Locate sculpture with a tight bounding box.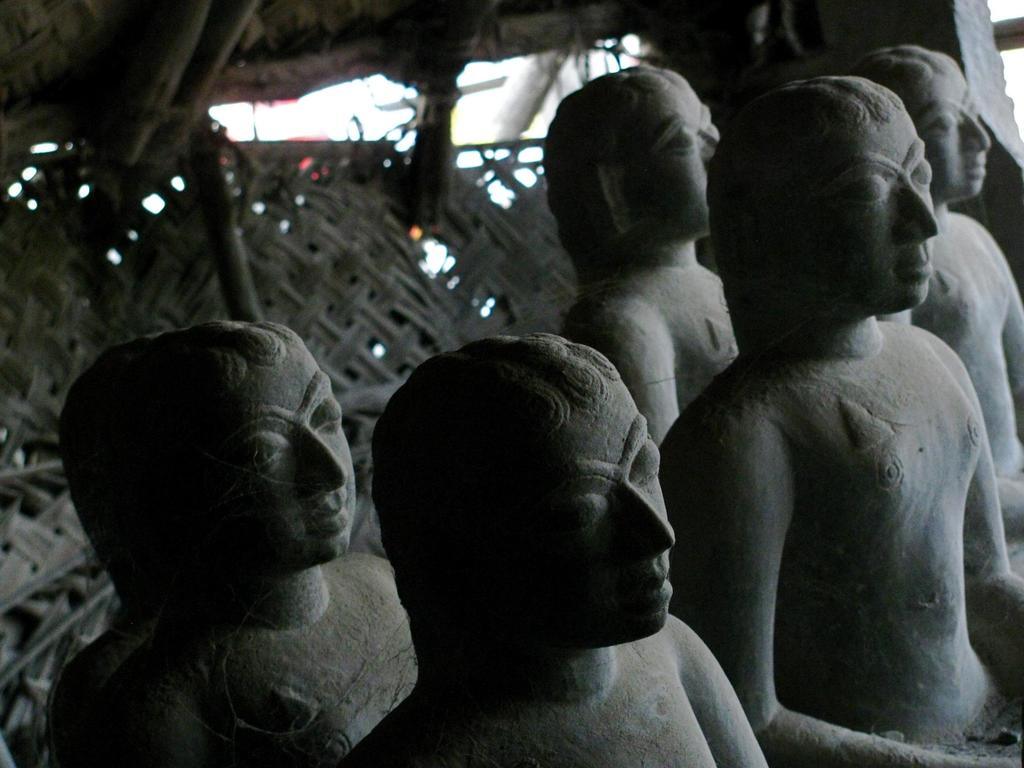
546:60:748:448.
